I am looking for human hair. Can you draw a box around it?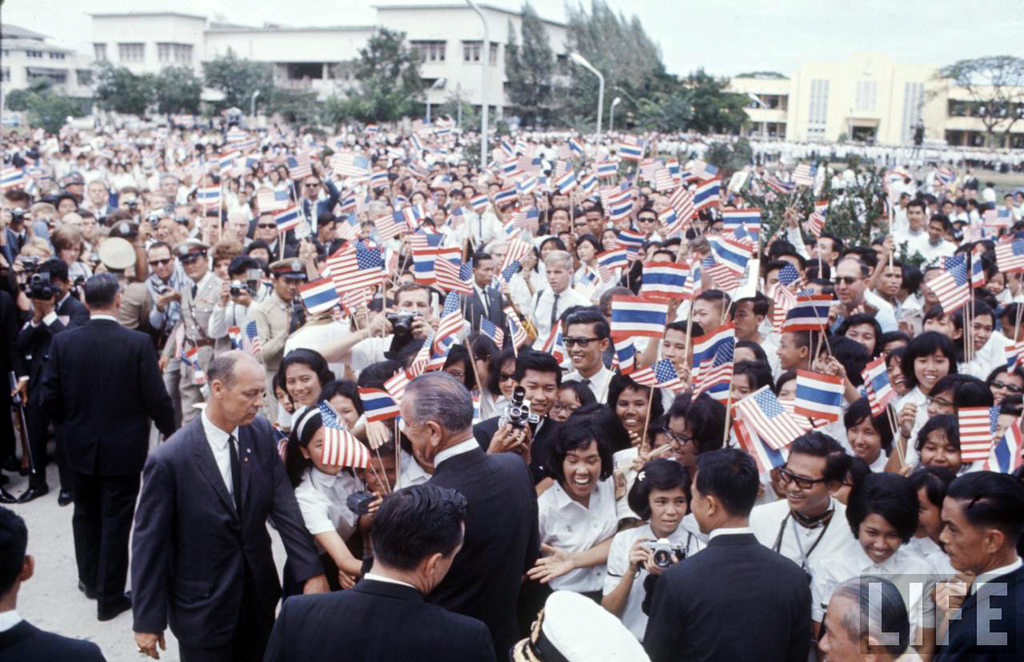
Sure, the bounding box is 929, 373, 987, 410.
